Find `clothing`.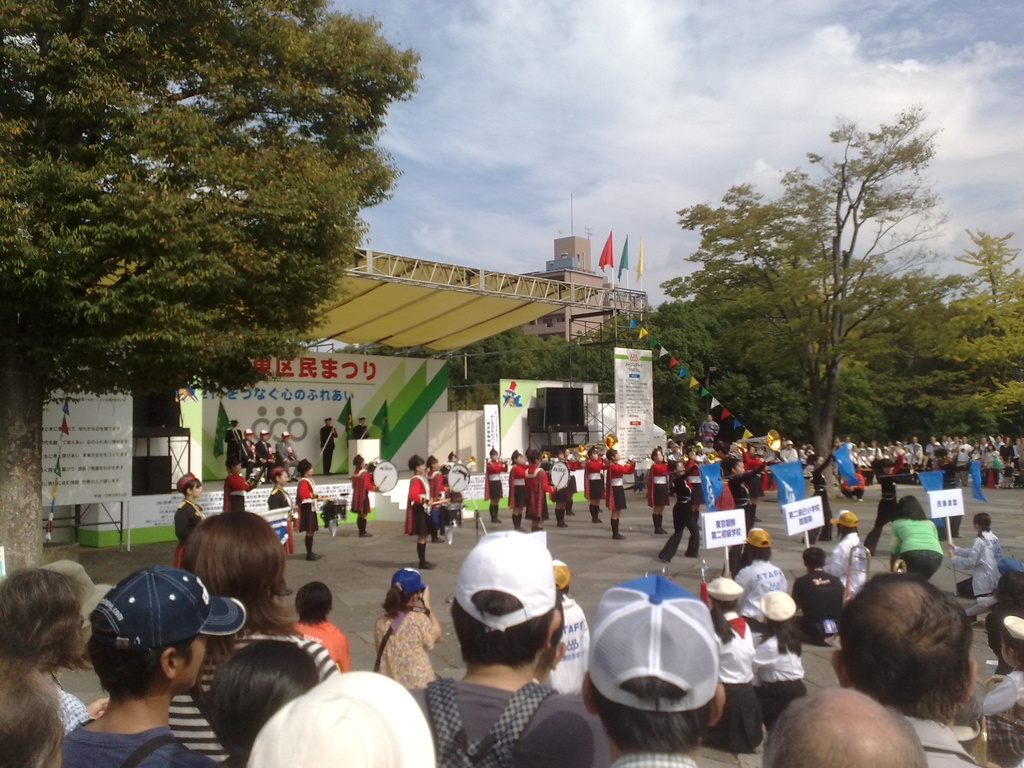
(x1=320, y1=425, x2=339, y2=473).
